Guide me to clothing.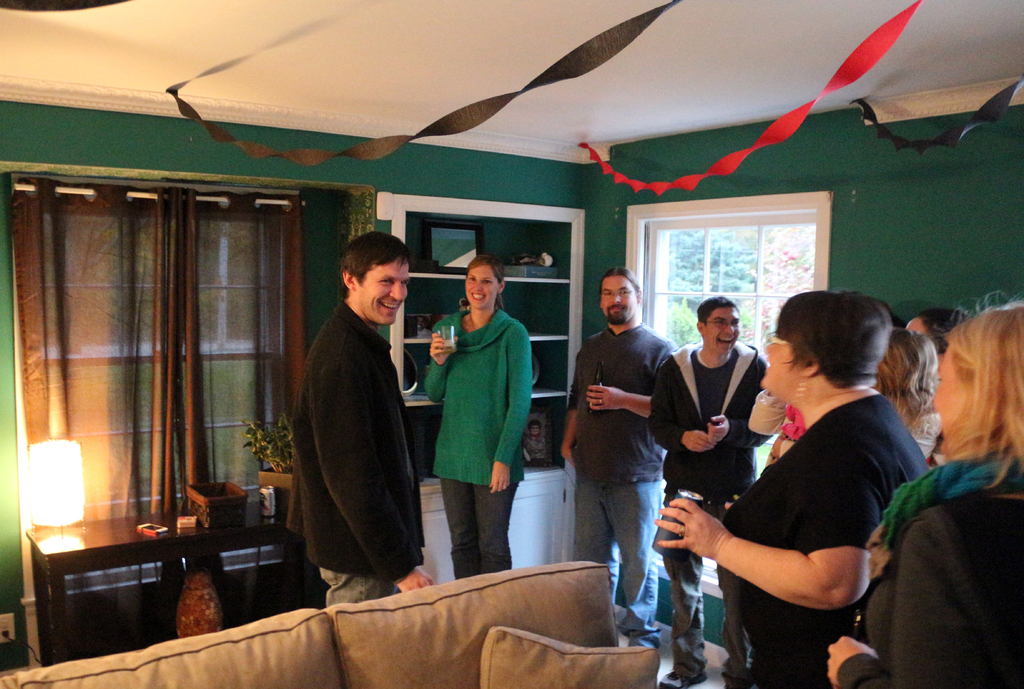
Guidance: region(726, 390, 938, 688).
